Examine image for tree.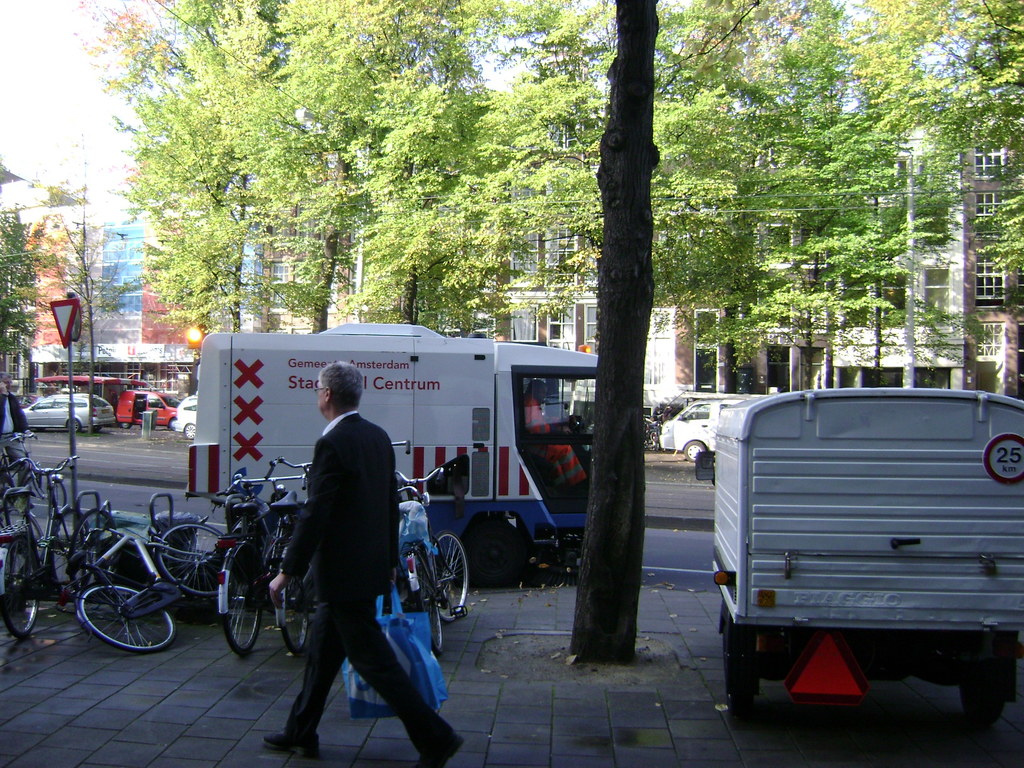
Examination result: (x1=566, y1=0, x2=662, y2=665).
